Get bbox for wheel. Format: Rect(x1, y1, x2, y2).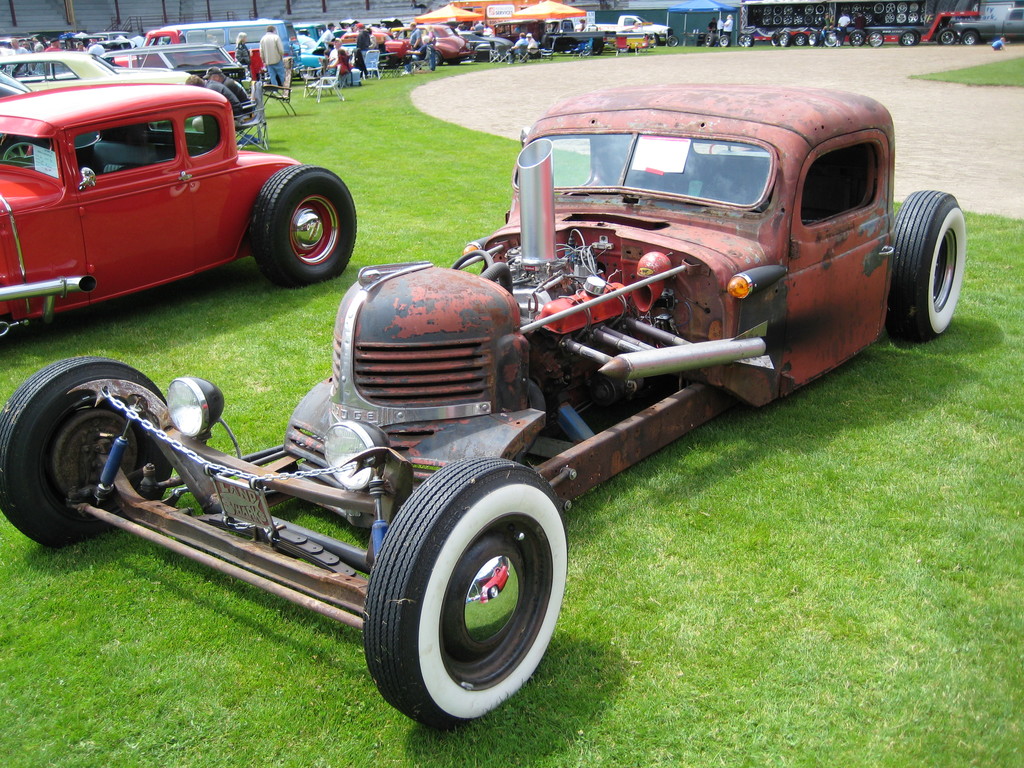
Rect(738, 36, 753, 47).
